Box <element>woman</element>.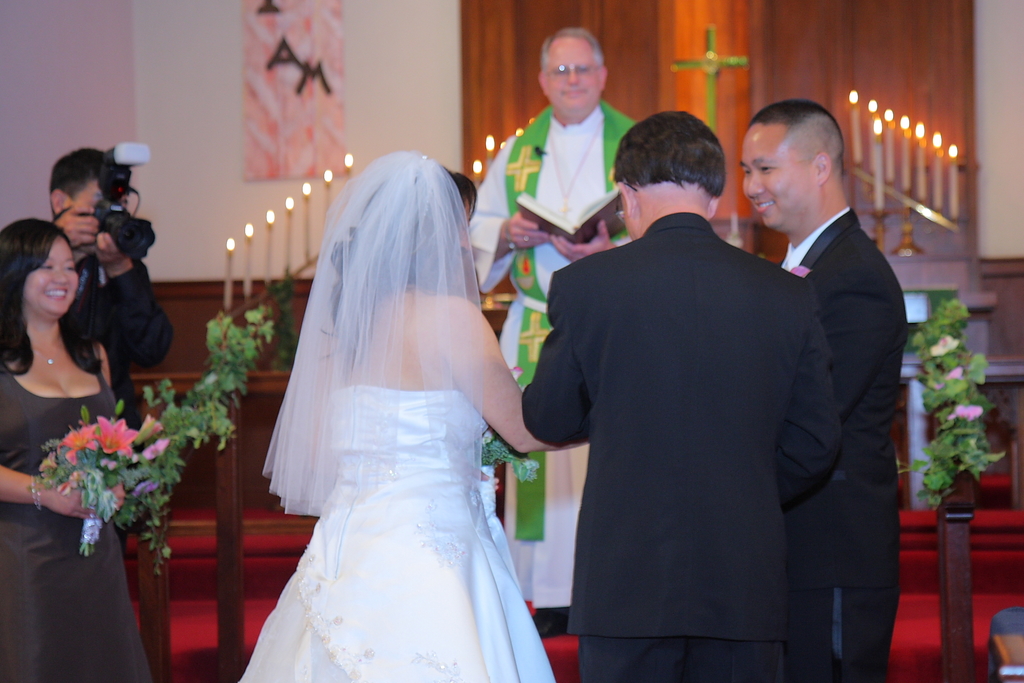
[left=218, top=135, right=568, bottom=682].
